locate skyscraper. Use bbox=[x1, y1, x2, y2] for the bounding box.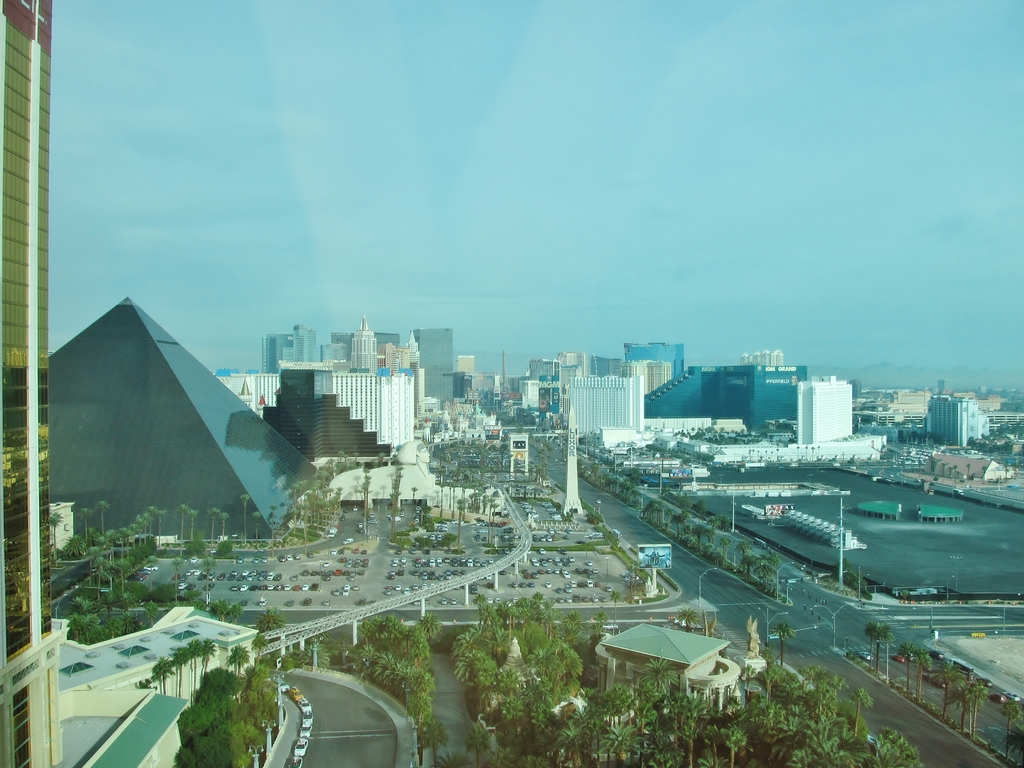
bbox=[261, 321, 318, 367].
